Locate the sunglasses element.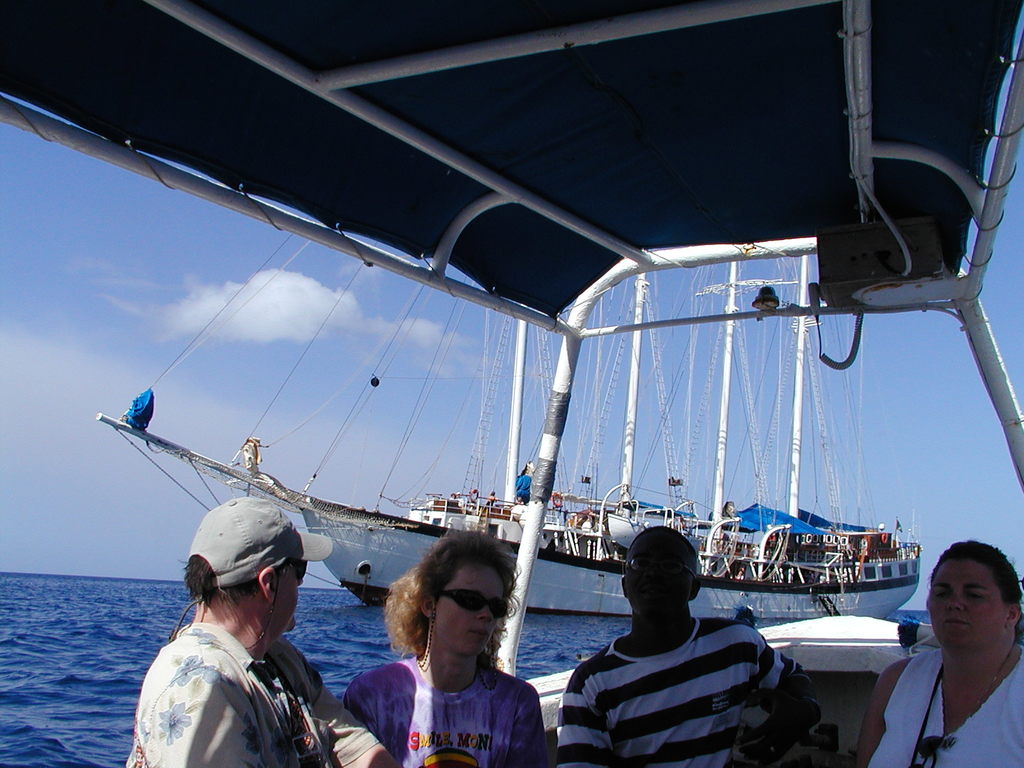
Element bbox: box=[280, 561, 308, 585].
